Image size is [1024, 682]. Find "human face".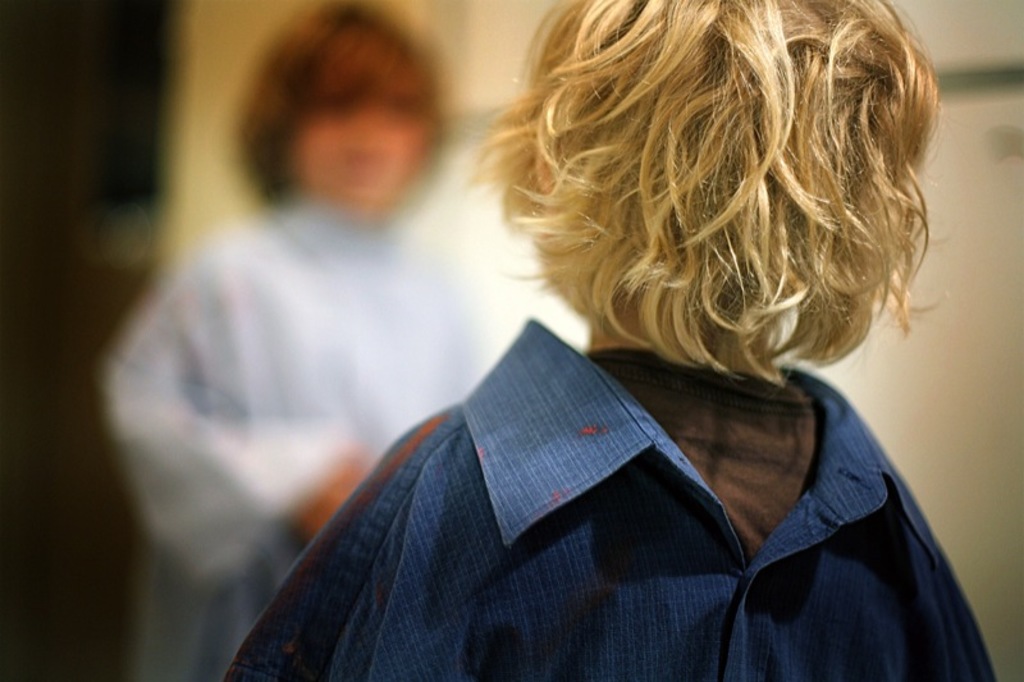
pyautogui.locateOnScreen(284, 84, 424, 205).
